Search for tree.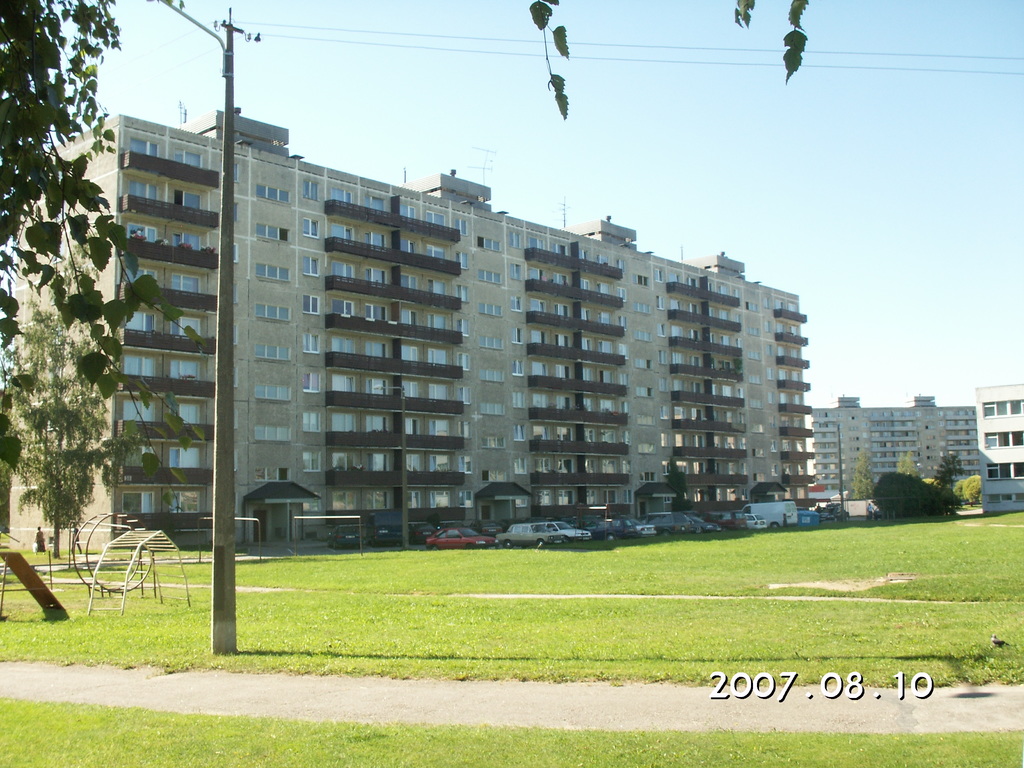
Found at (930, 452, 966, 512).
